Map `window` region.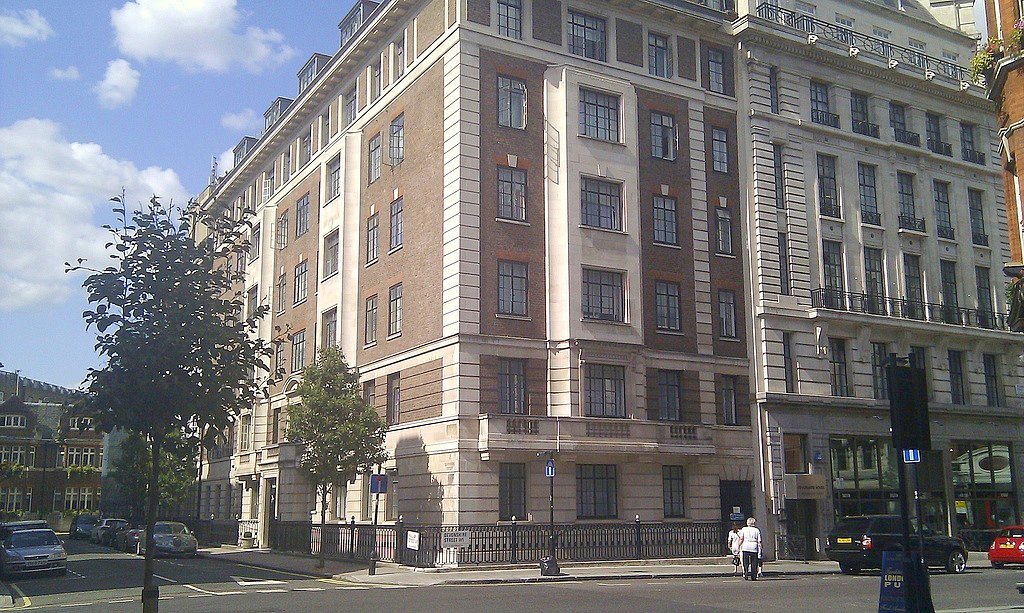
Mapped to box(270, 208, 293, 248).
